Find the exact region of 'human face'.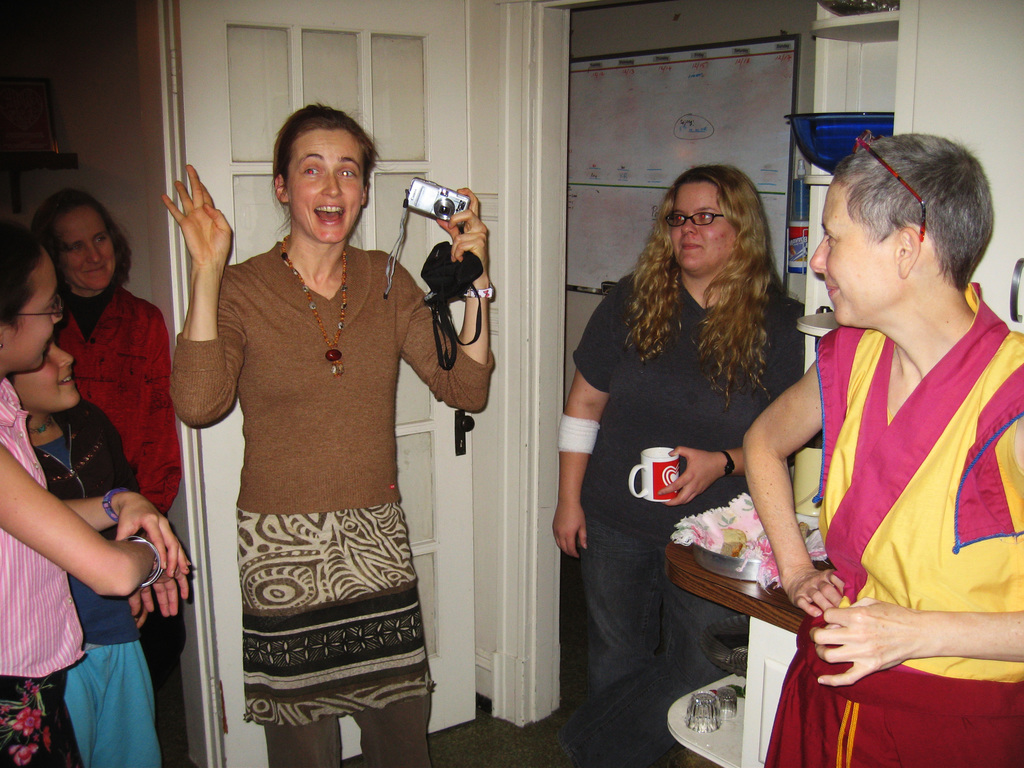
Exact region: x1=291 y1=129 x2=366 y2=247.
